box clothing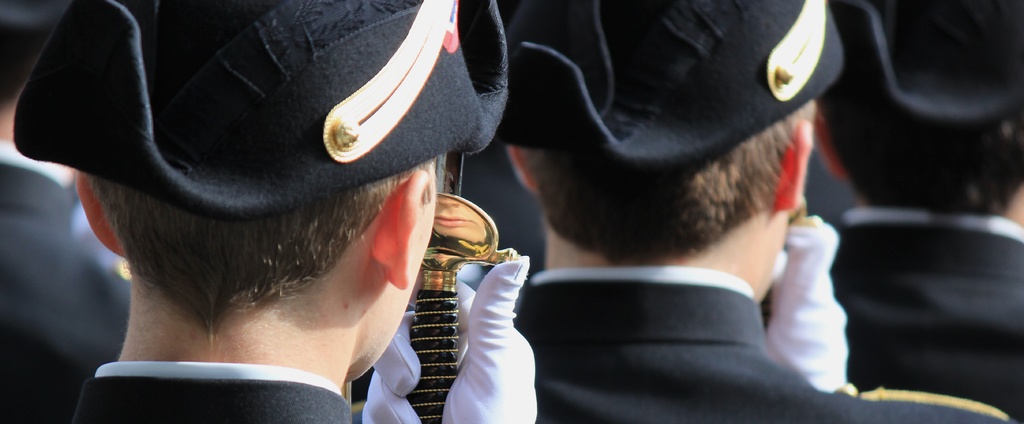
region(67, 357, 355, 423)
